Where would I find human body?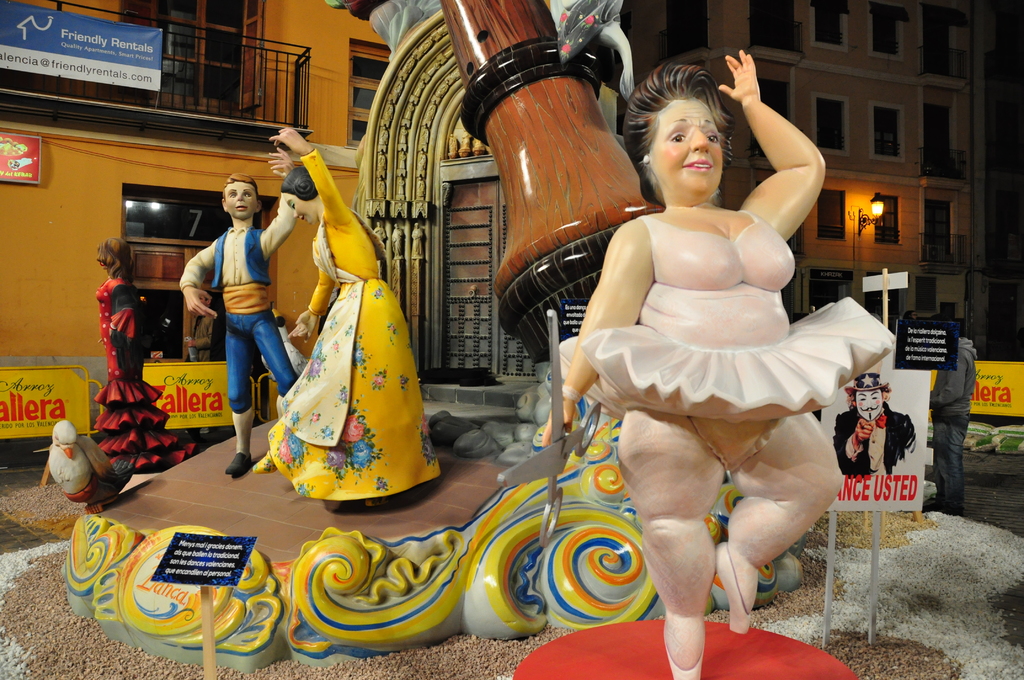
At Rect(925, 332, 981, 513).
